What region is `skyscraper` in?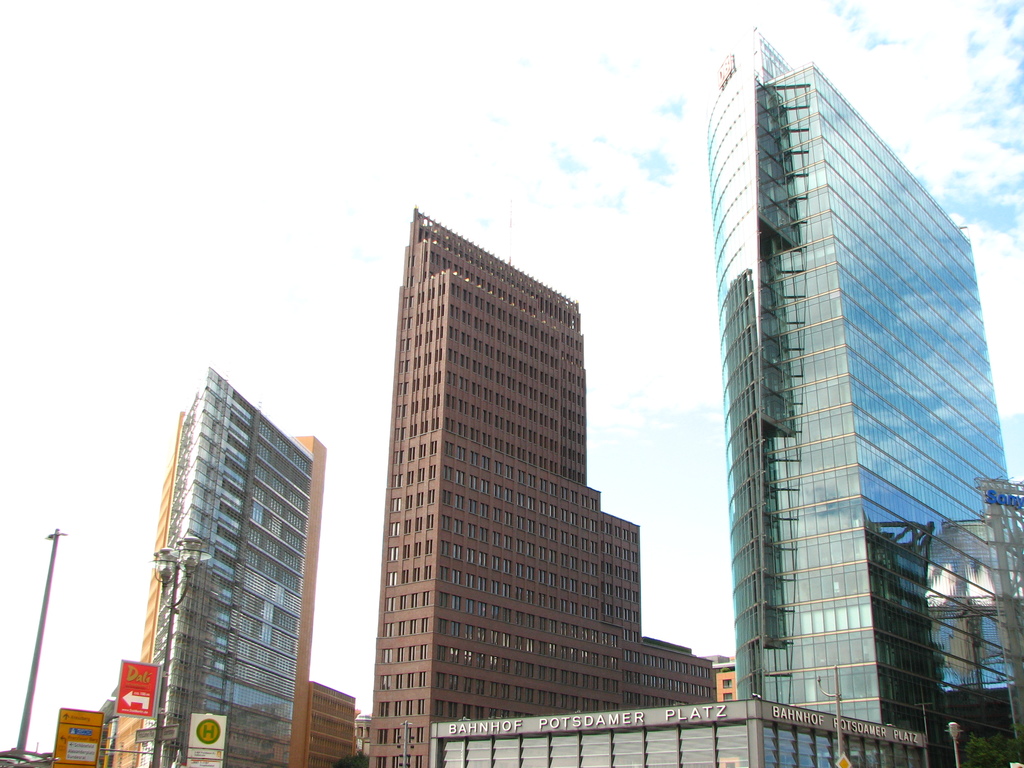
90,360,353,767.
